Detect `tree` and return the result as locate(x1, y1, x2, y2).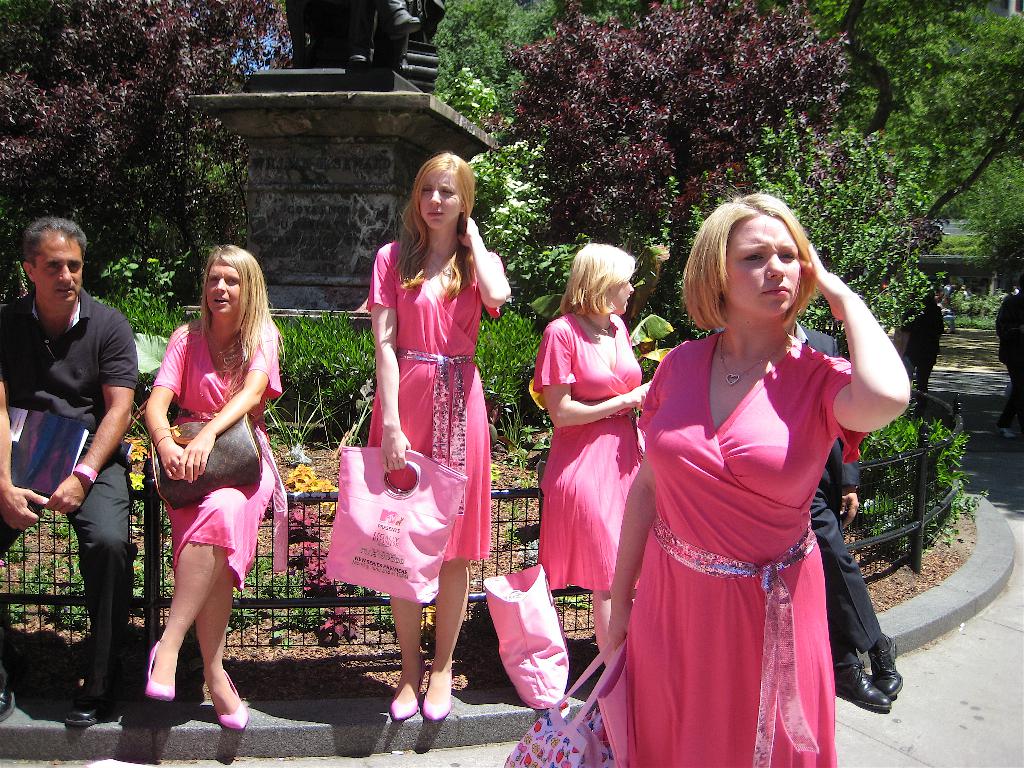
locate(0, 0, 307, 307).
